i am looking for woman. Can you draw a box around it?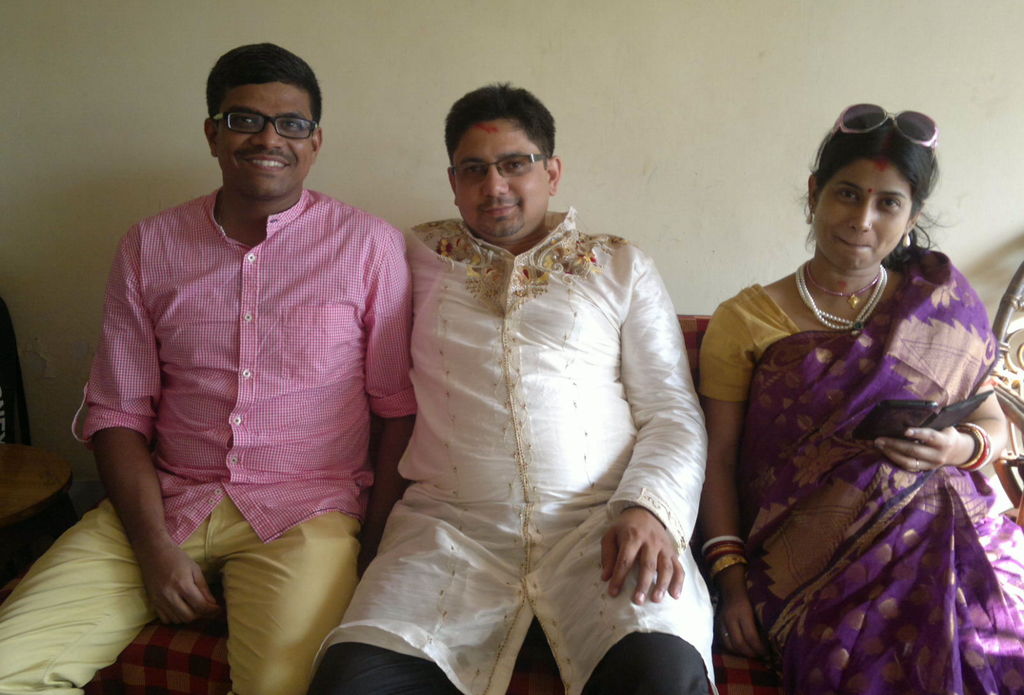
Sure, the bounding box is select_region(691, 85, 1012, 687).
